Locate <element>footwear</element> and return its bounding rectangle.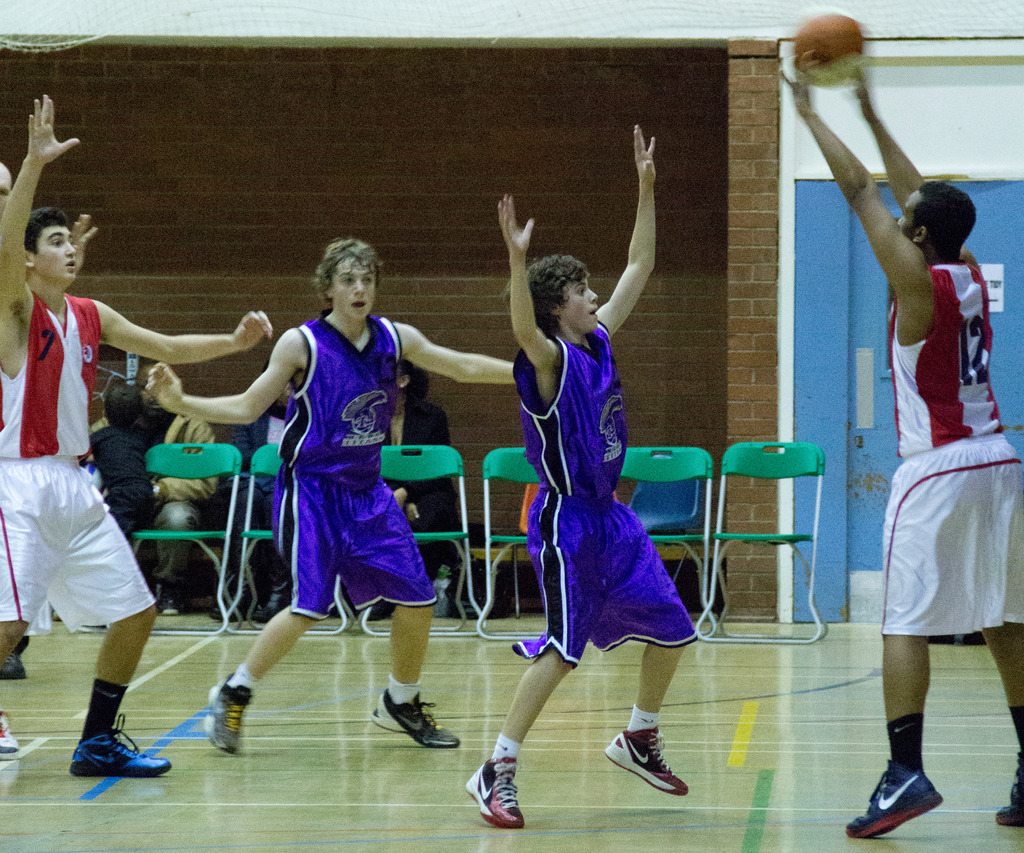
<box>845,766,945,841</box>.
